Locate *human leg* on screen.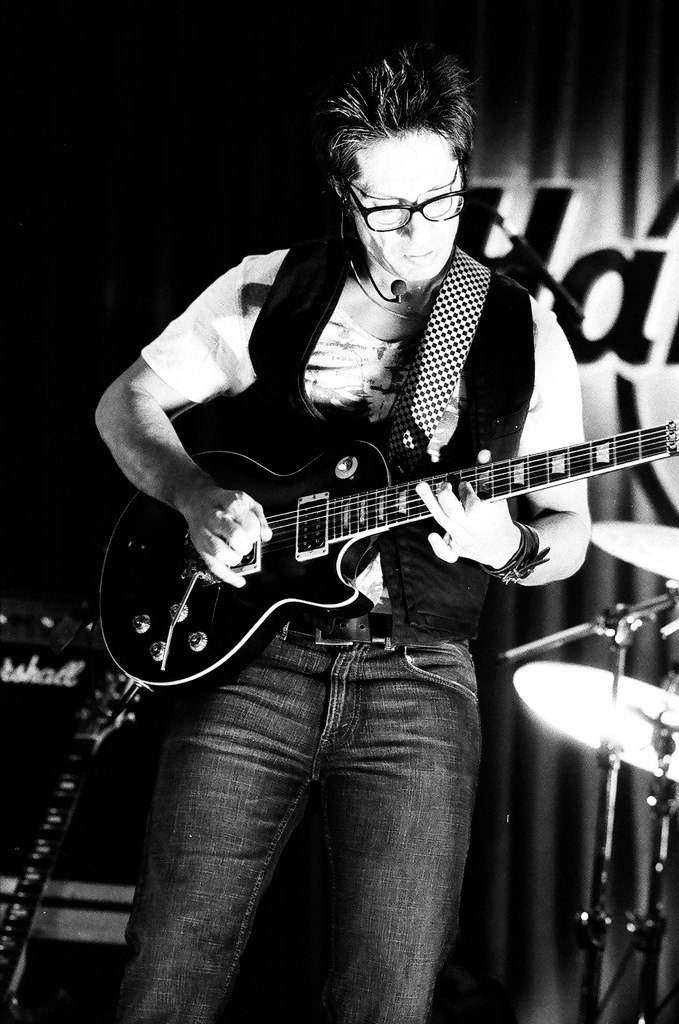
On screen at rect(109, 625, 316, 1023).
